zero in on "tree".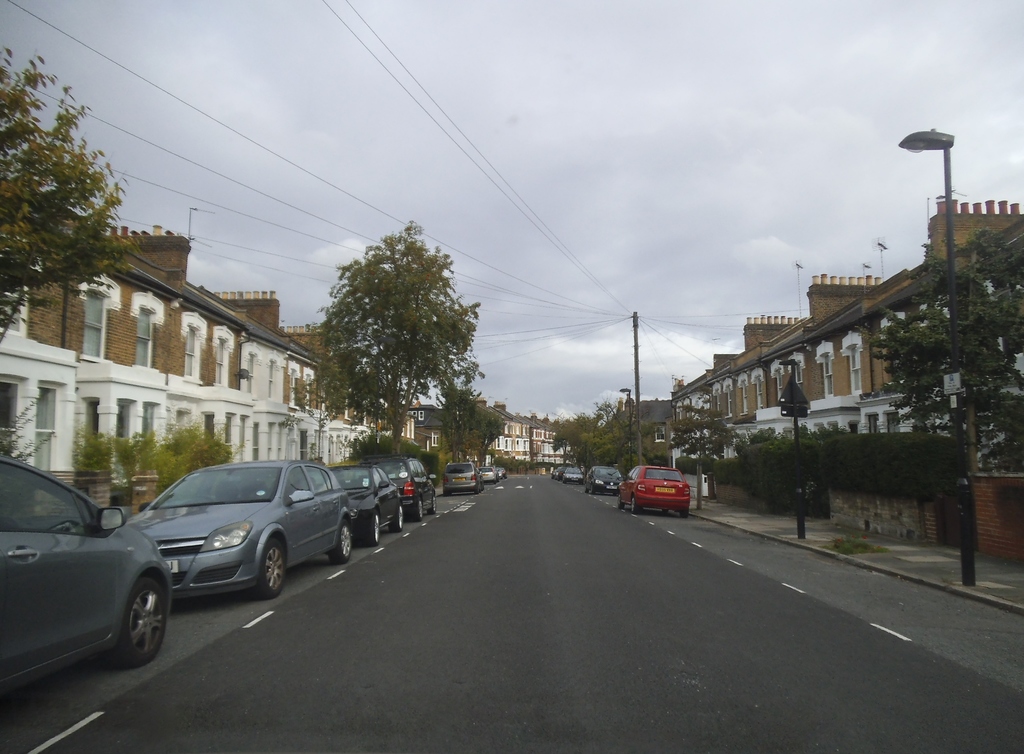
Zeroed in: 309, 214, 477, 455.
